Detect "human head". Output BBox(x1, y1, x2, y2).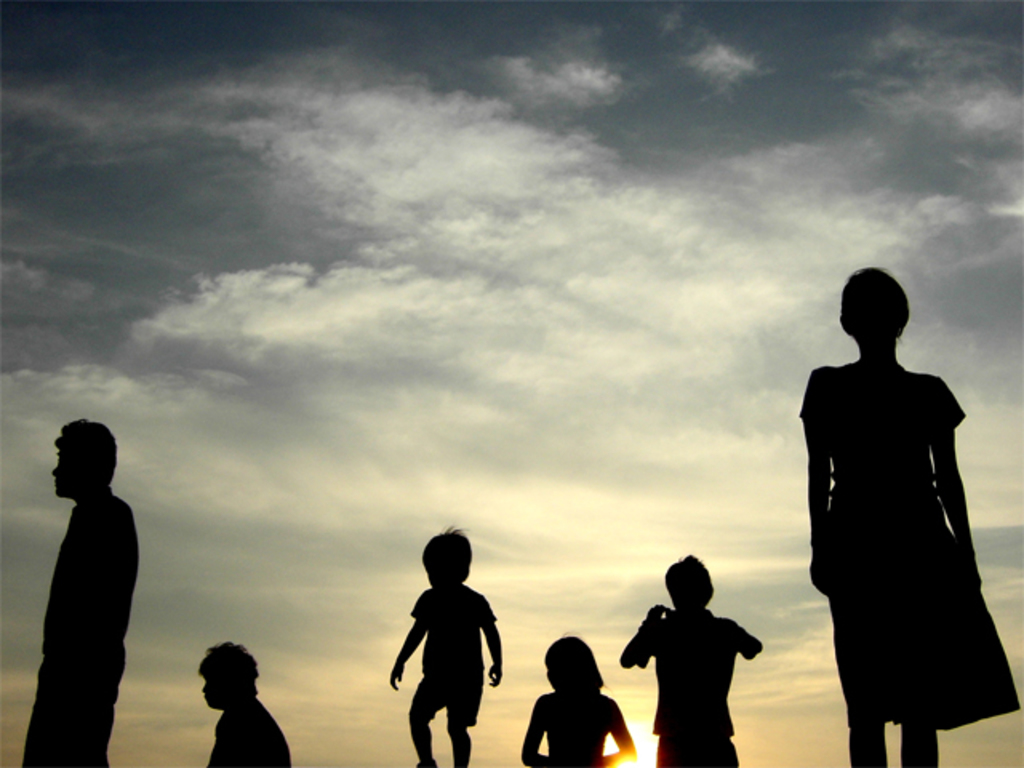
BBox(544, 638, 603, 698).
